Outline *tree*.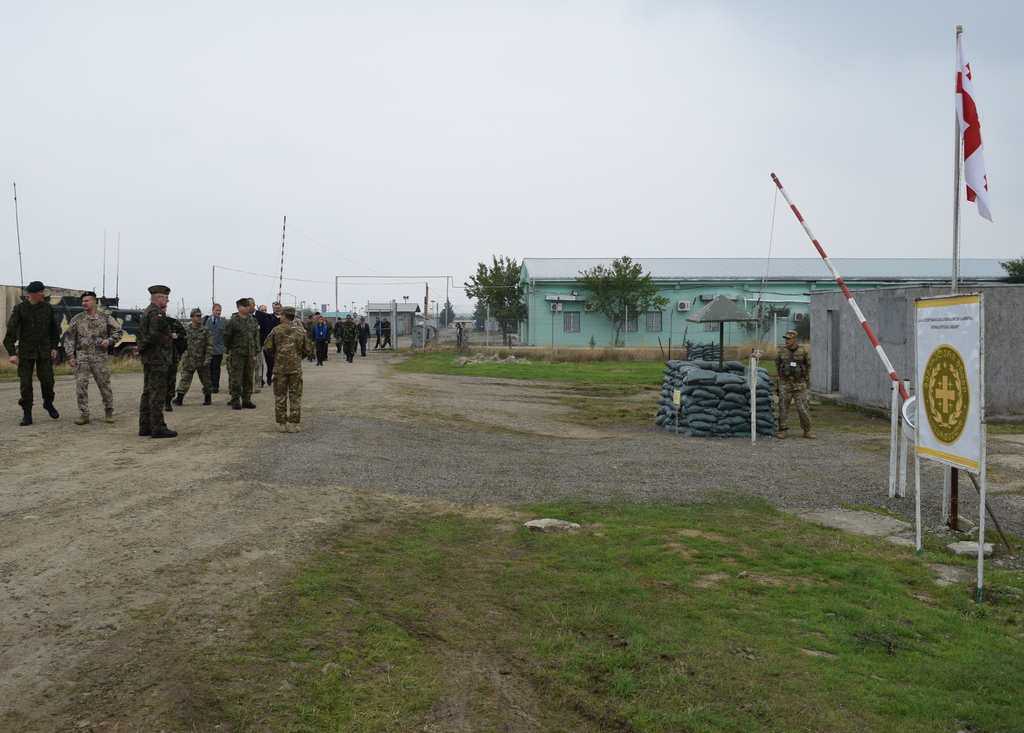
Outline: <box>993,253,1023,285</box>.
